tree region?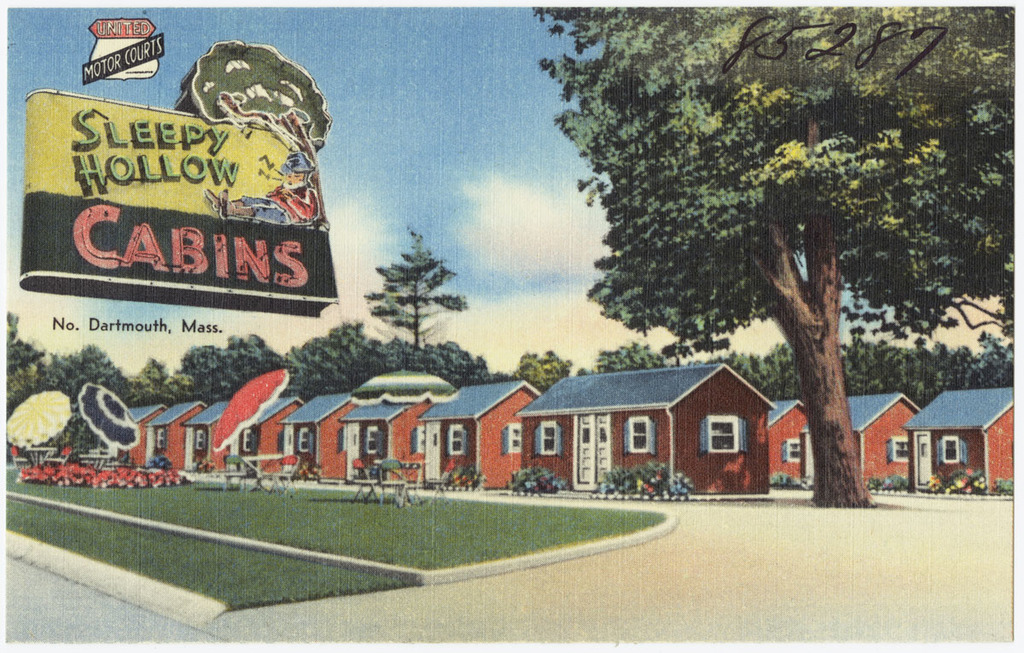
box=[184, 327, 282, 402]
